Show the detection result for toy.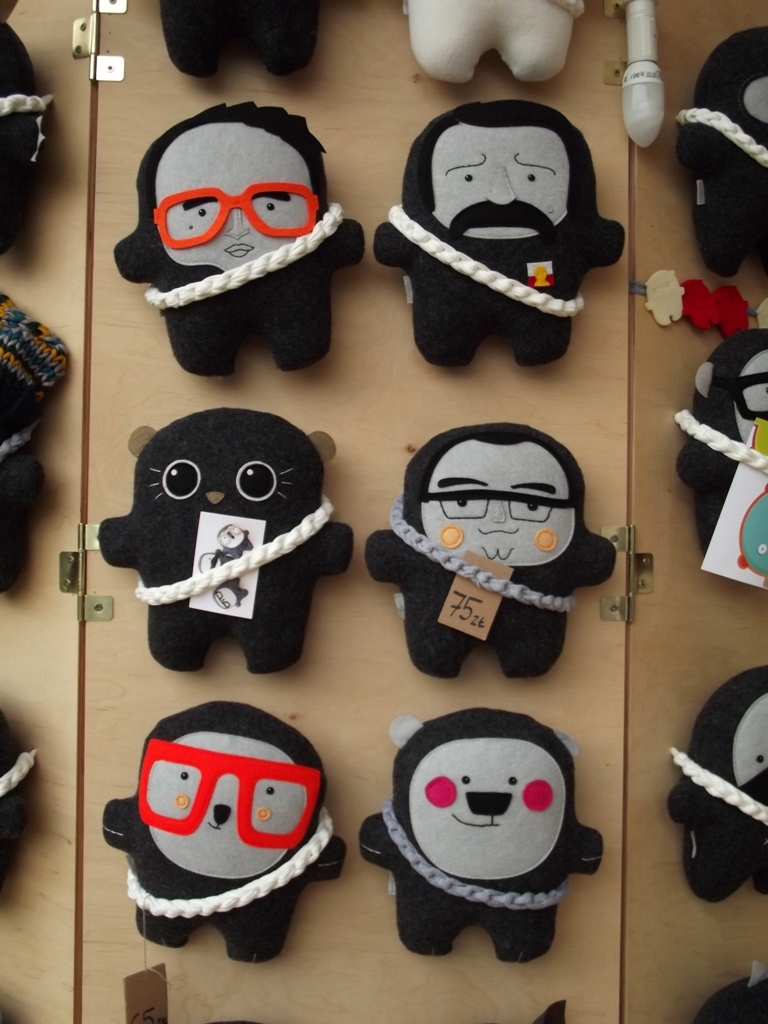
<region>159, 0, 321, 82</region>.
